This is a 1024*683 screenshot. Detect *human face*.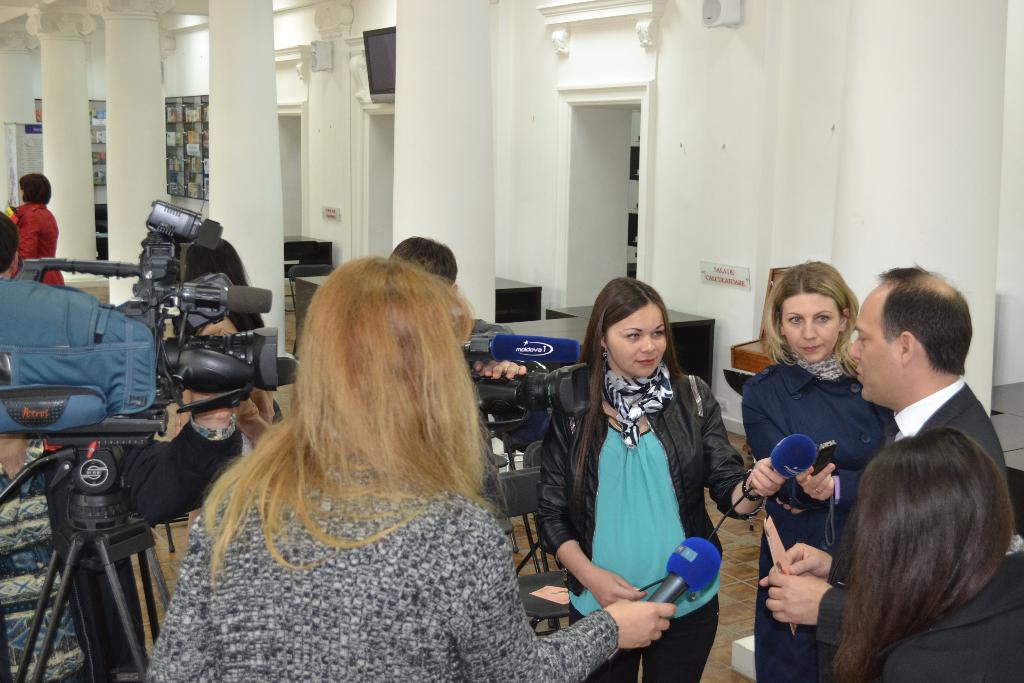
x1=605 y1=303 x2=669 y2=377.
